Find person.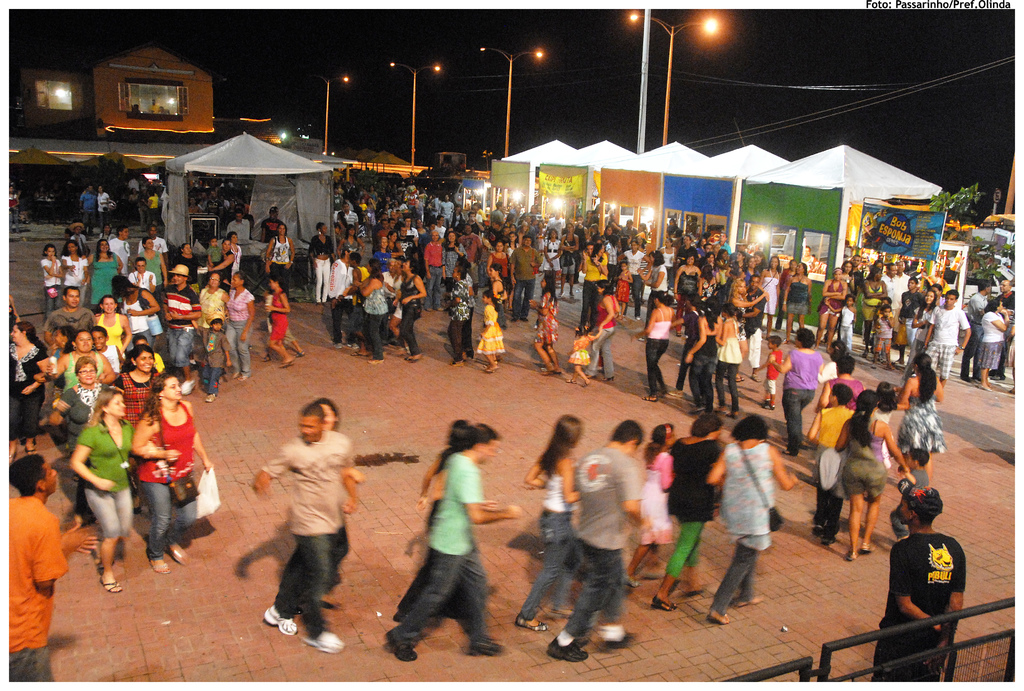
{"left": 489, "top": 262, "right": 507, "bottom": 328}.
